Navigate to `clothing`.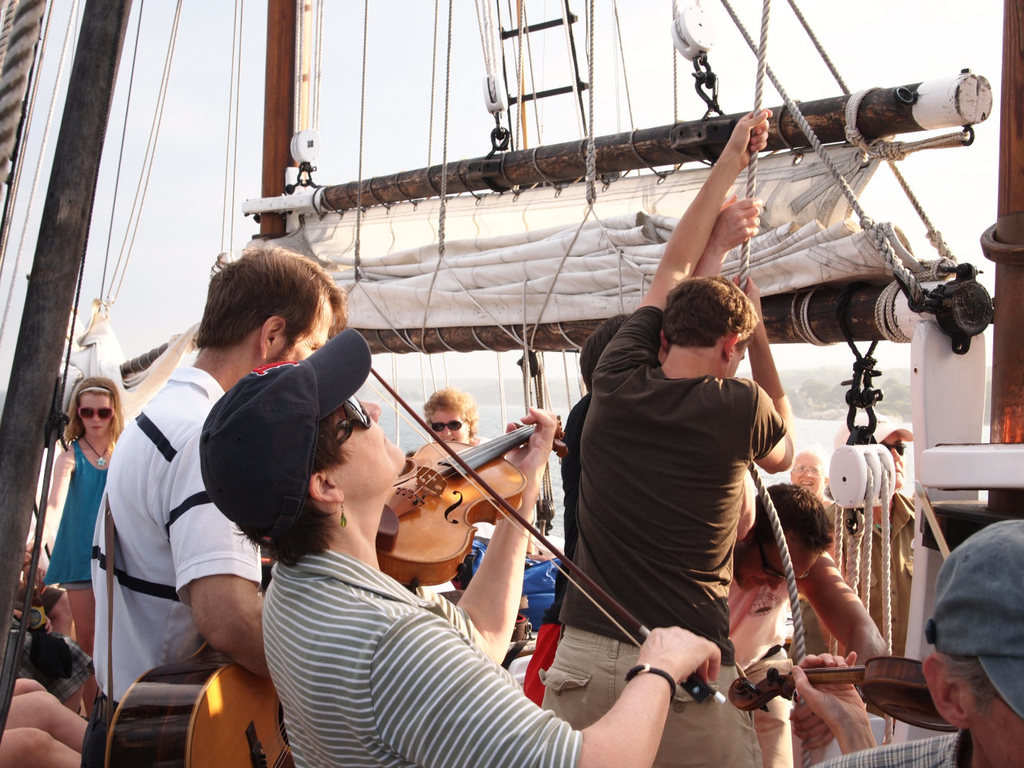
Navigation target: 725, 510, 800, 767.
